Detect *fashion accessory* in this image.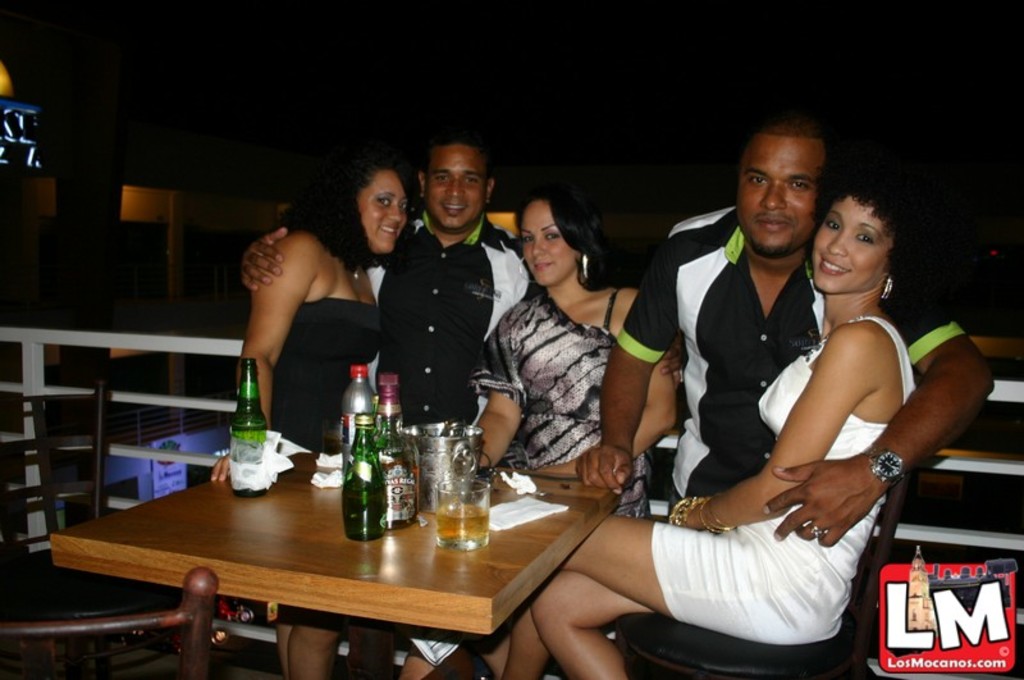
Detection: detection(520, 251, 538, 282).
